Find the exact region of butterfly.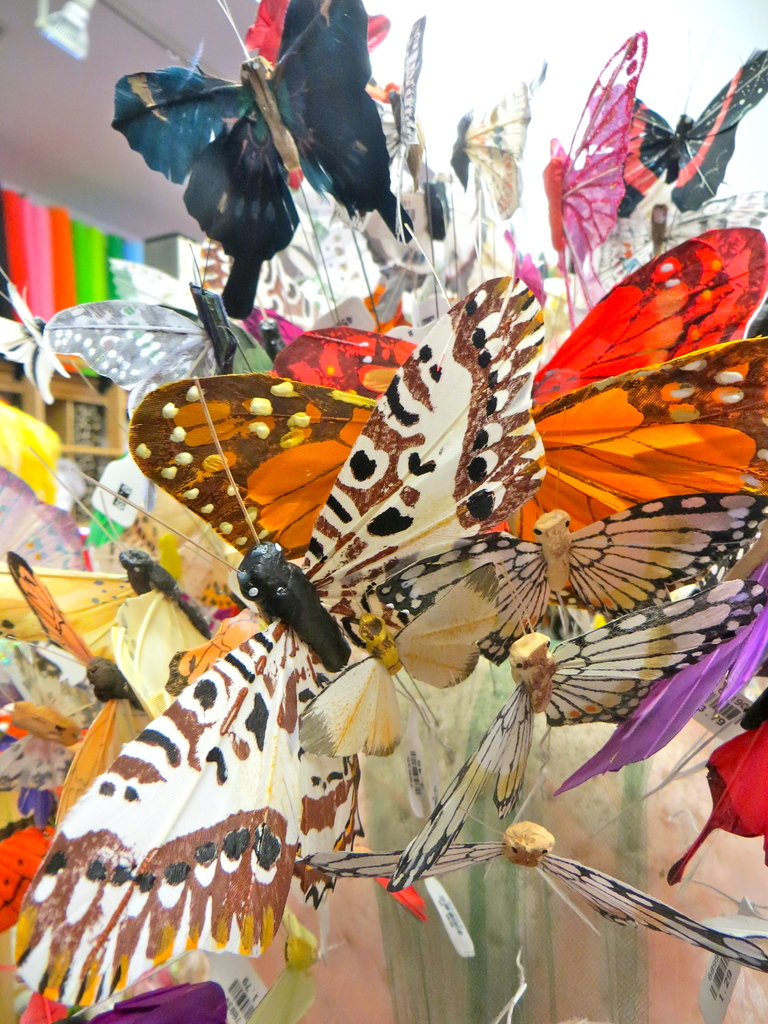
Exact region: detection(288, 790, 676, 948).
